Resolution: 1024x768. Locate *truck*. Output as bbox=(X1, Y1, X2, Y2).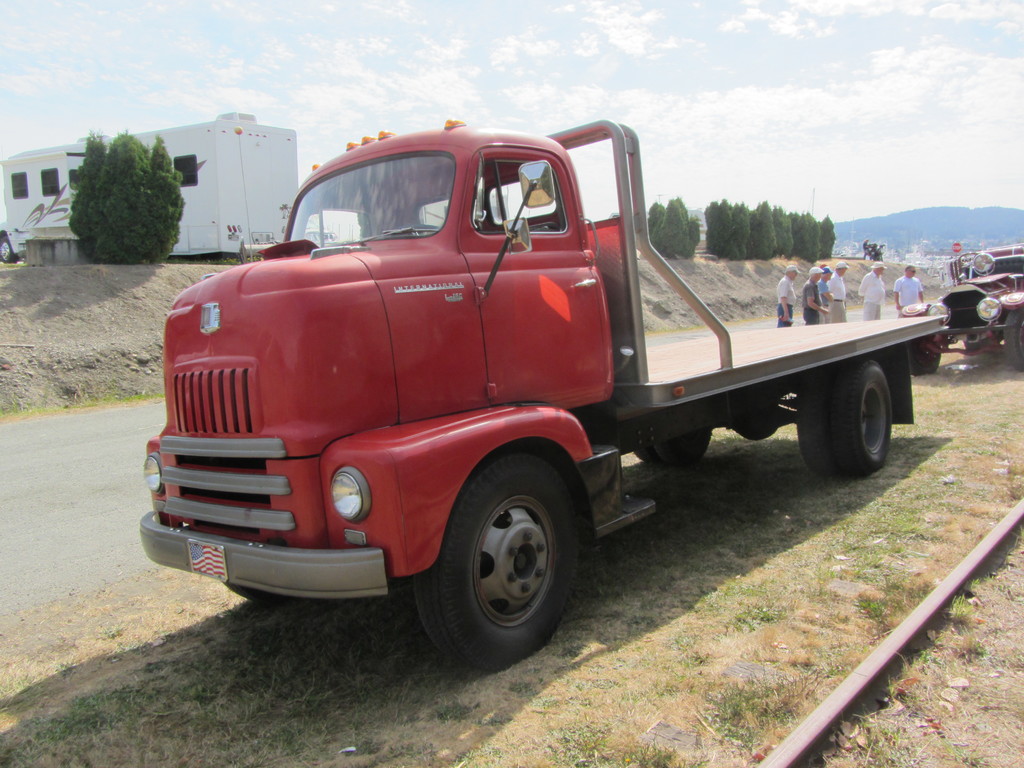
bbox=(151, 109, 964, 676).
